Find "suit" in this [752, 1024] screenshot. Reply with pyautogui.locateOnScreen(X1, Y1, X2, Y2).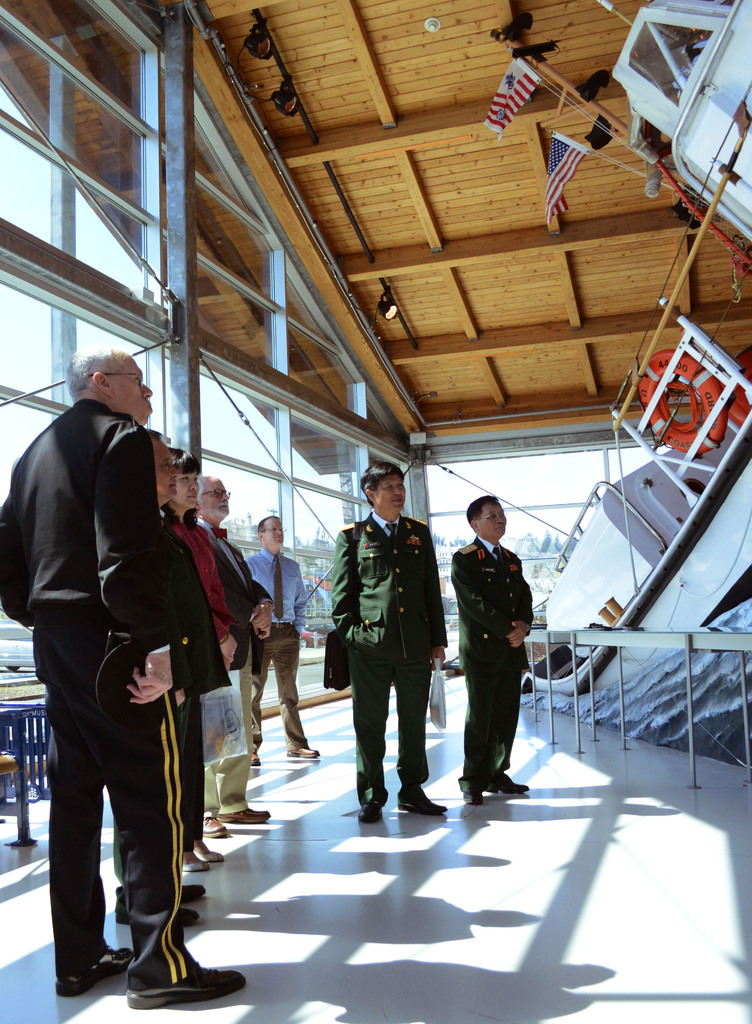
pyautogui.locateOnScreen(332, 509, 452, 809).
